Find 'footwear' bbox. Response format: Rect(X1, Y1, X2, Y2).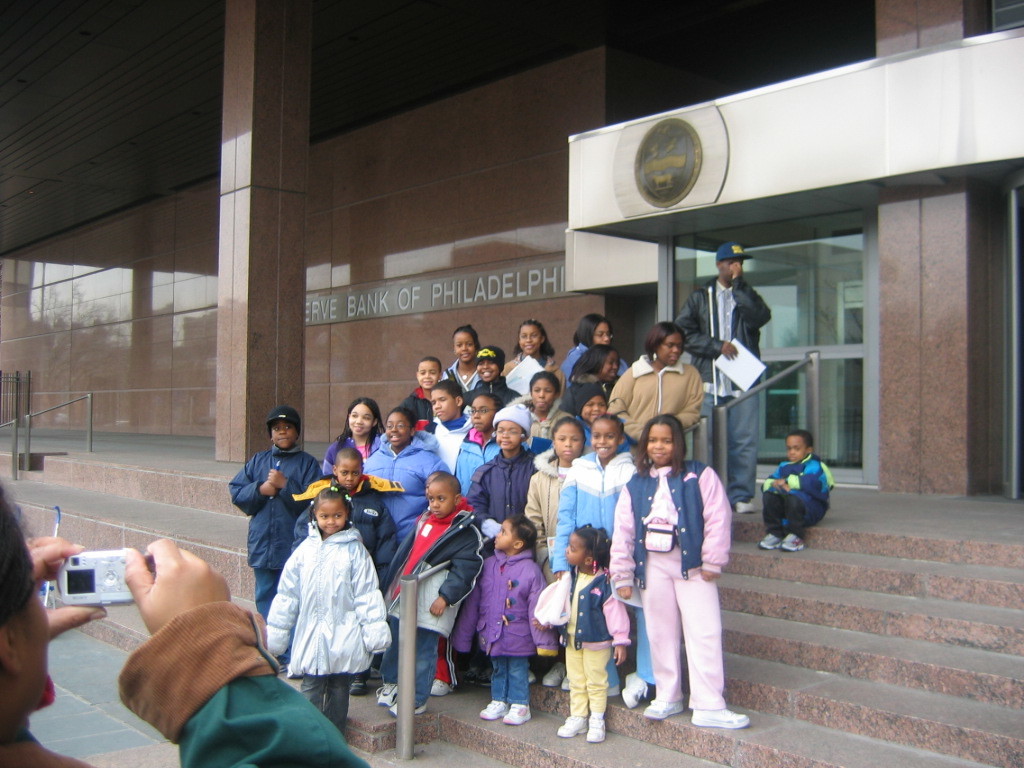
Rect(587, 713, 605, 739).
